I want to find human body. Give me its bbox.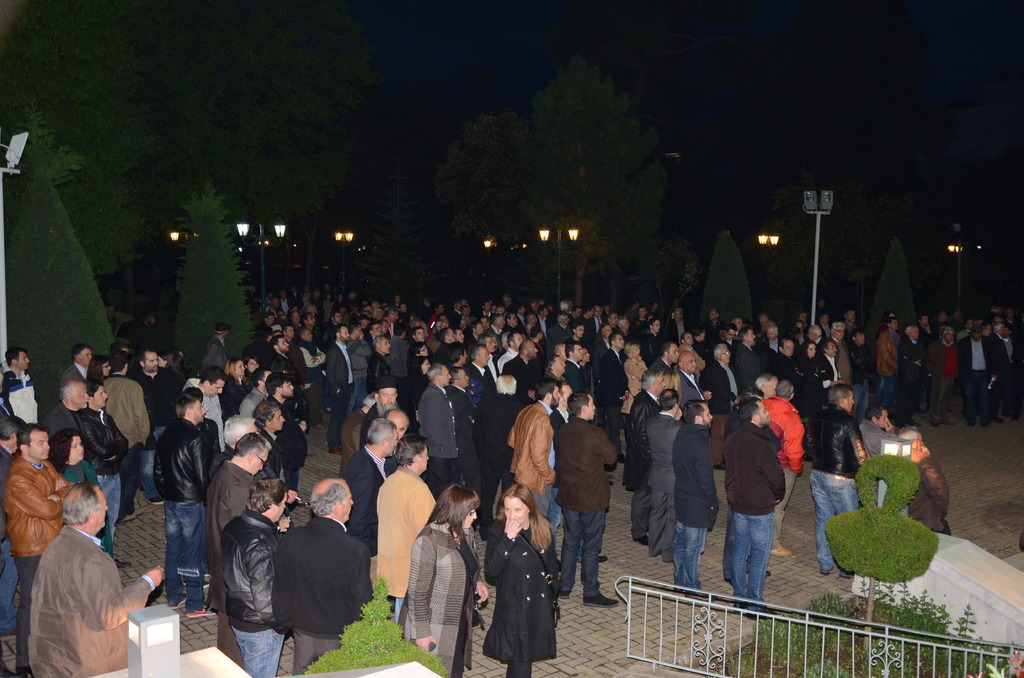
[left=152, top=415, right=220, bottom=618].
